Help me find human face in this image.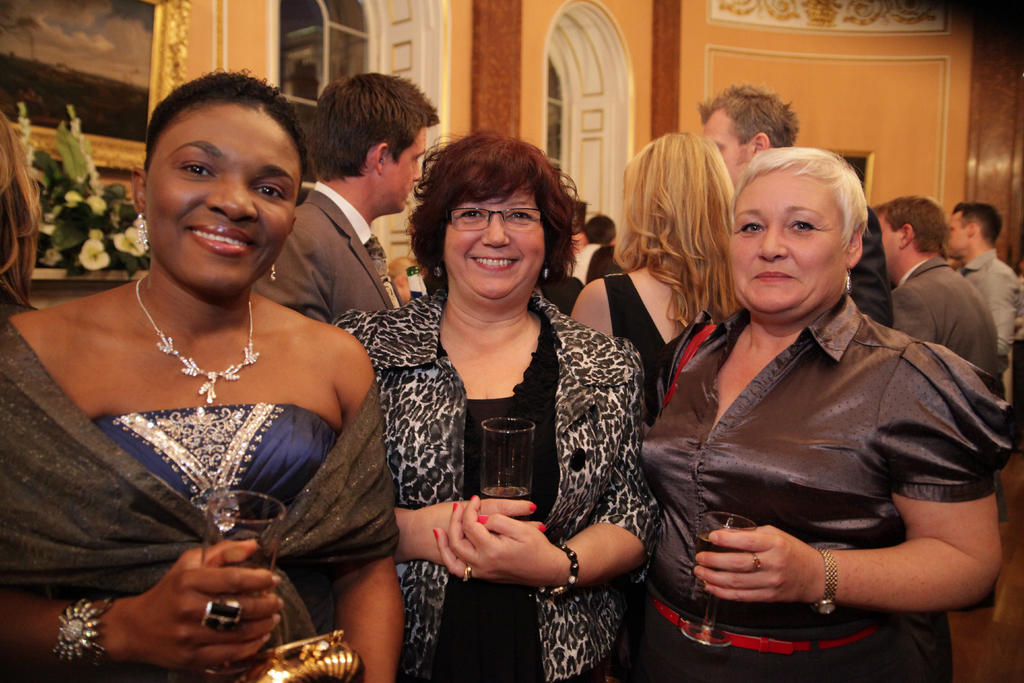
Found it: 703,106,750,187.
